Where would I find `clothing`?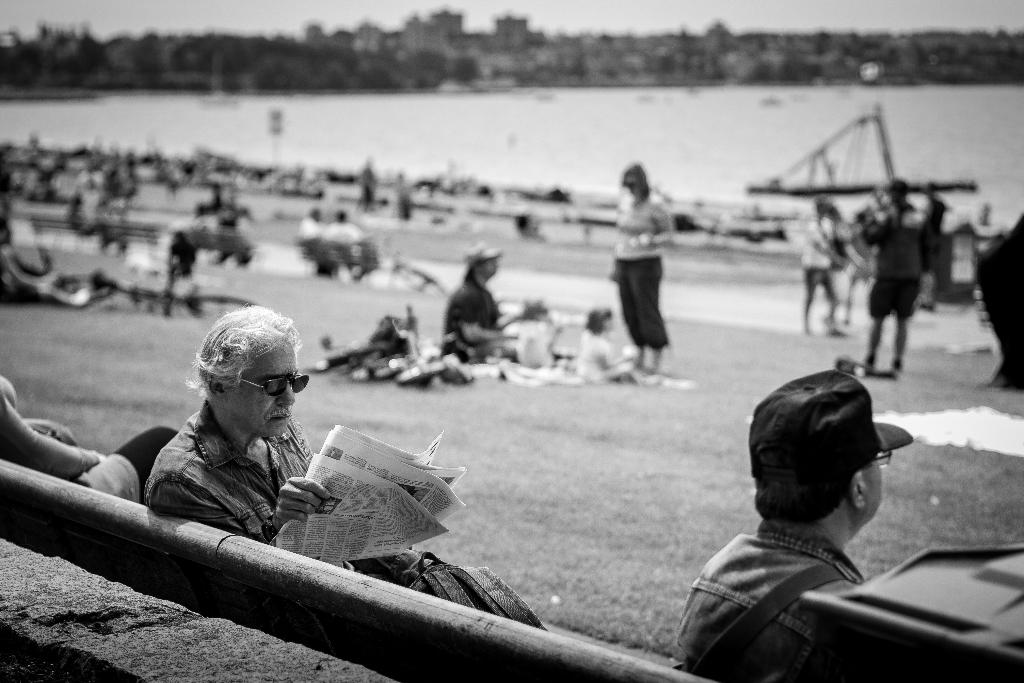
At <box>326,223,362,247</box>.
